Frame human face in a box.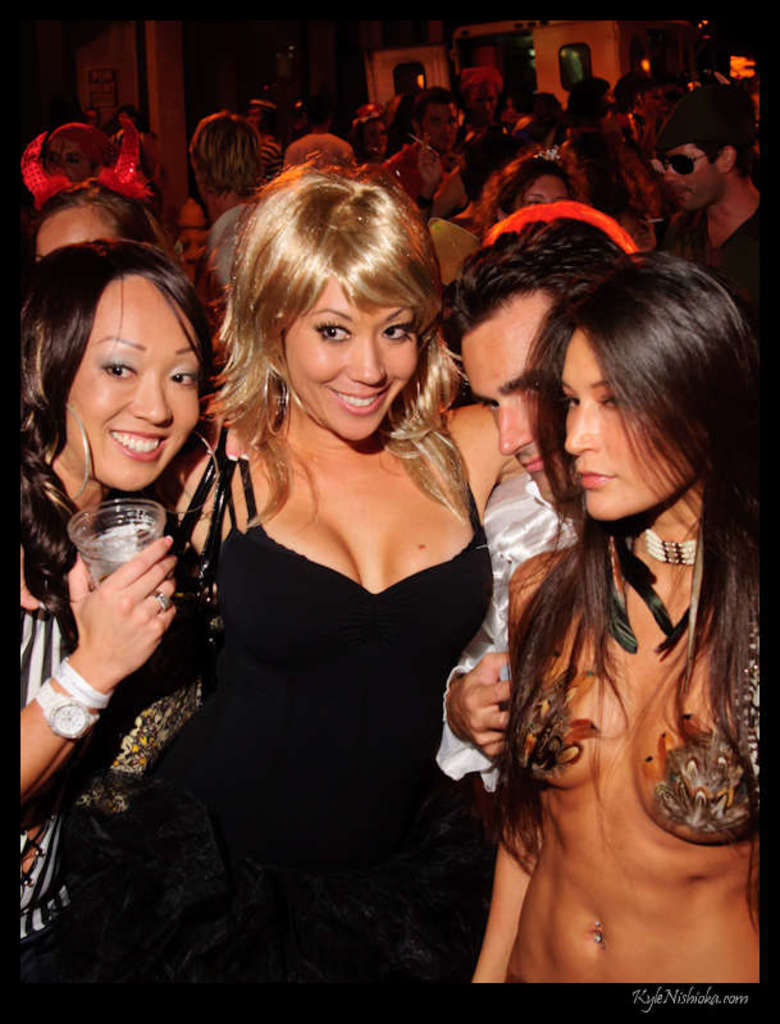
locate(247, 109, 263, 127).
